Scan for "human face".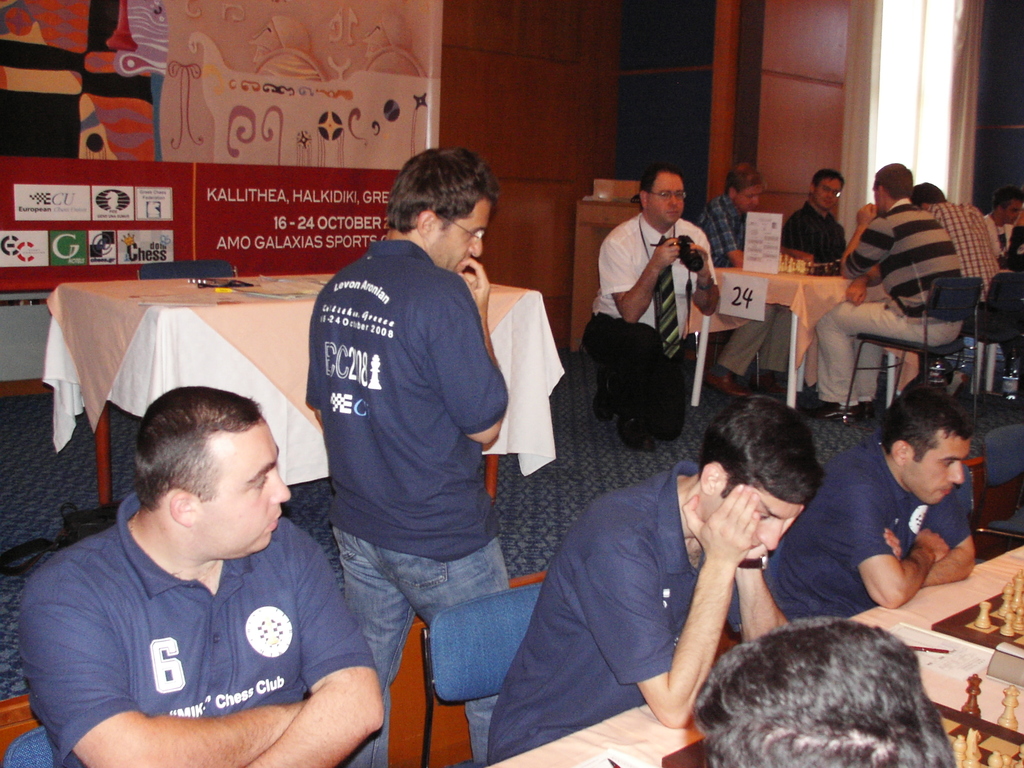
Scan result: (x1=711, y1=500, x2=789, y2=571).
